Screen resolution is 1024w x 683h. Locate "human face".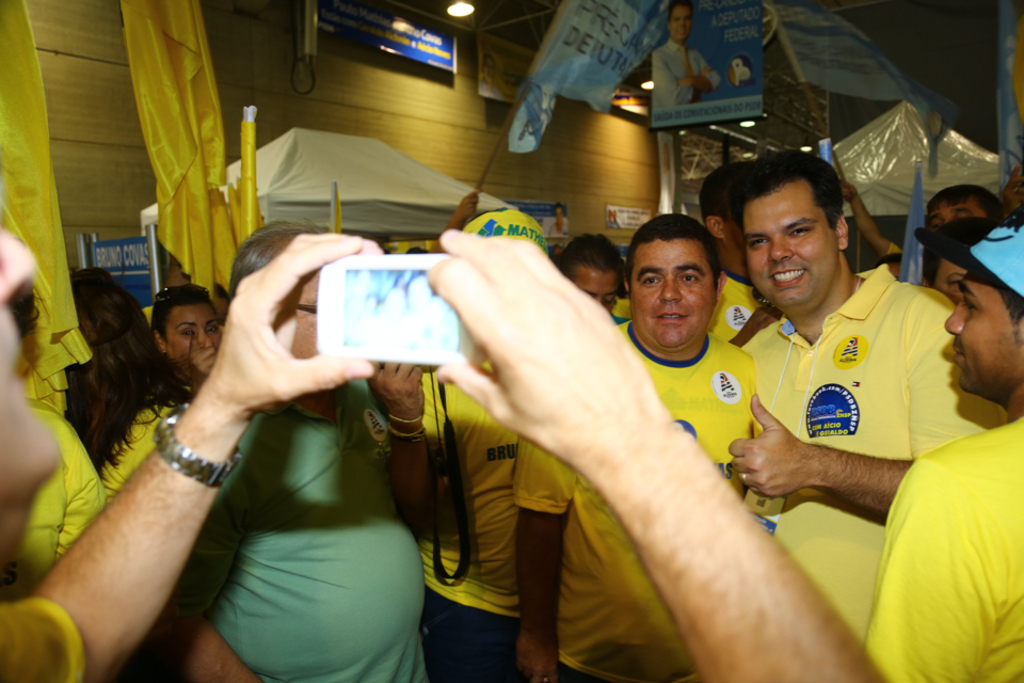
(742, 191, 836, 304).
